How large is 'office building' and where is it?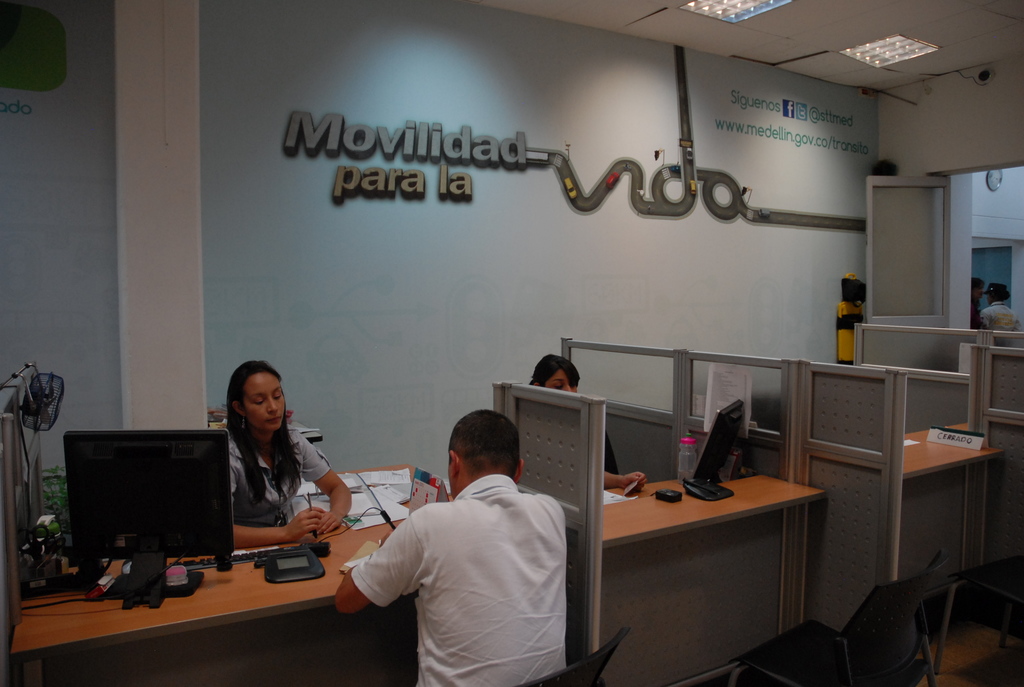
Bounding box: bbox=[45, 97, 934, 676].
